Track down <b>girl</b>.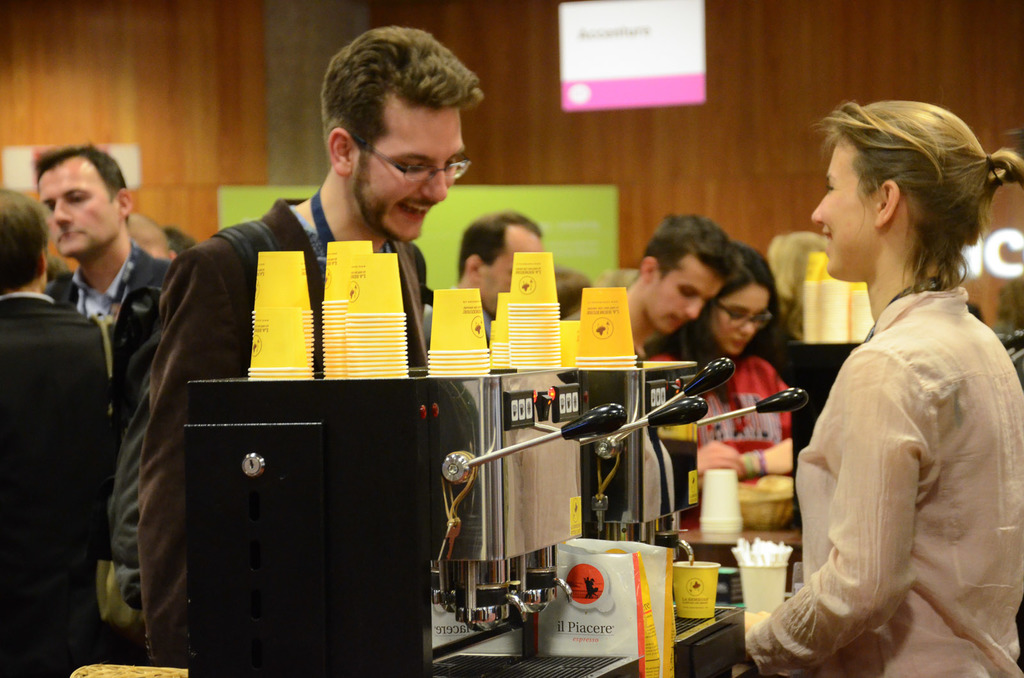
Tracked to BBox(644, 241, 815, 489).
